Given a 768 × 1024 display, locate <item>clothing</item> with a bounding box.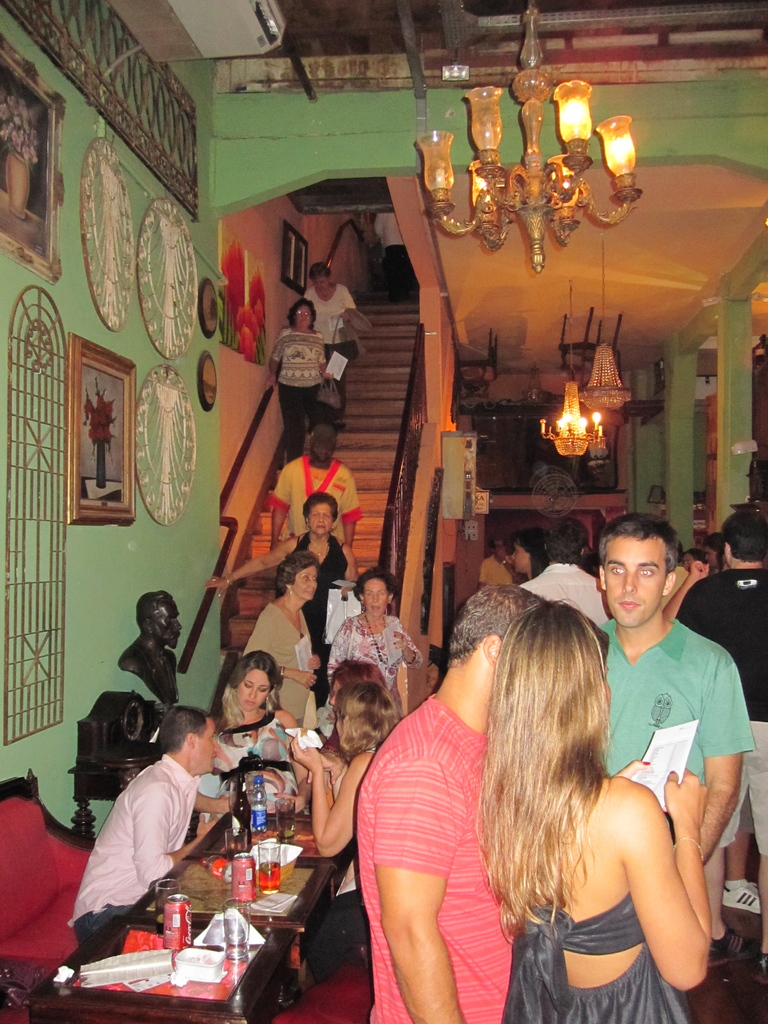
Located: 285/528/350/647.
